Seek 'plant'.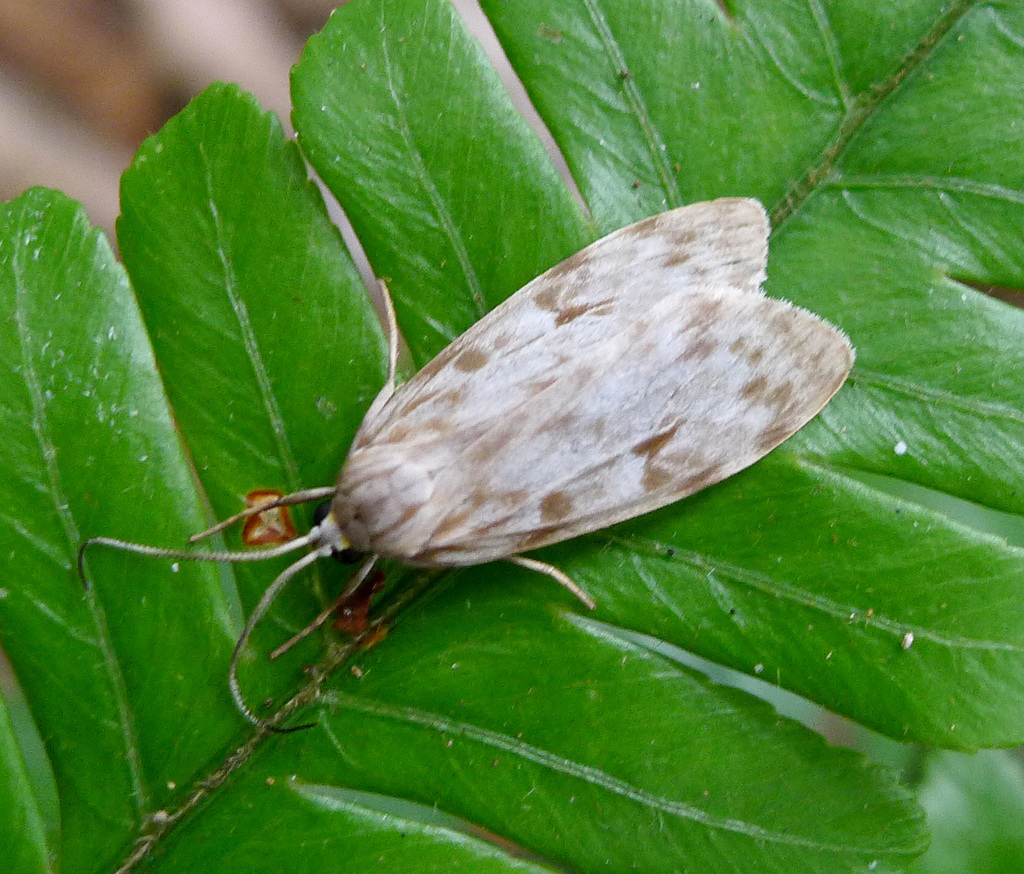
0 0 1023 873.
